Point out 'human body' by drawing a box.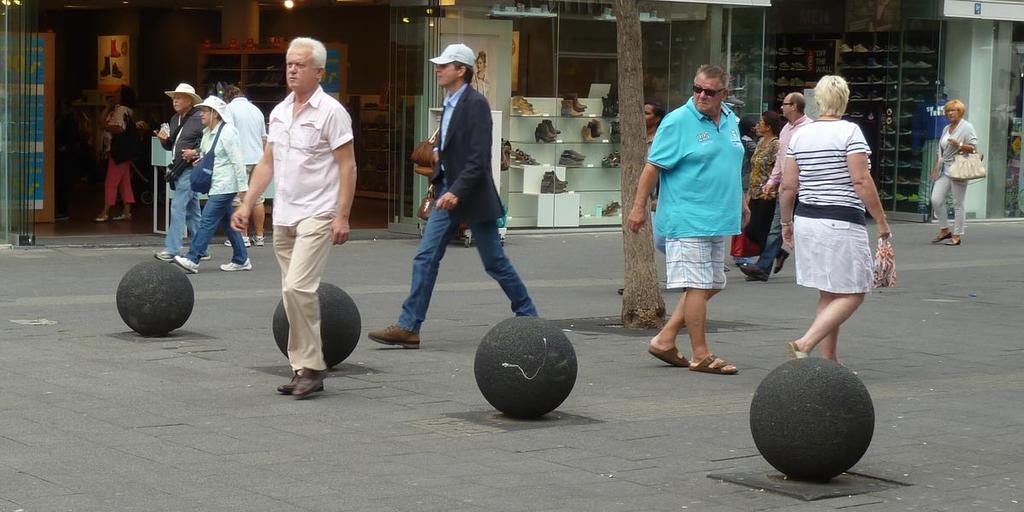
625:66:737:374.
